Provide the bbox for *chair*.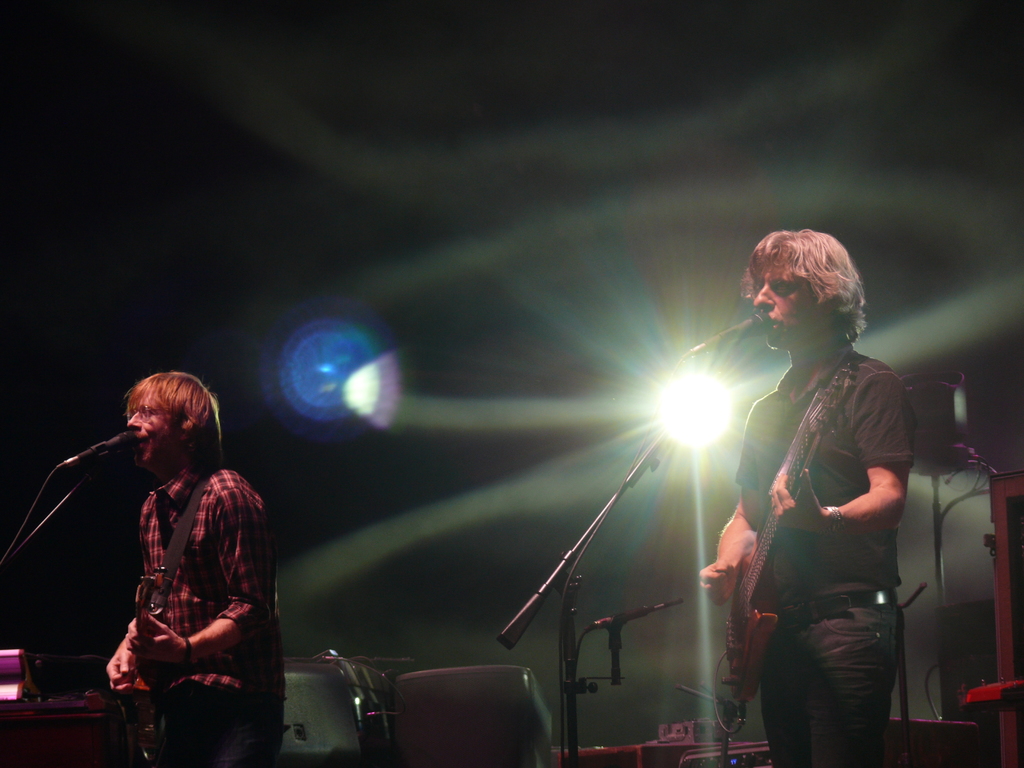
Rect(394, 664, 569, 767).
